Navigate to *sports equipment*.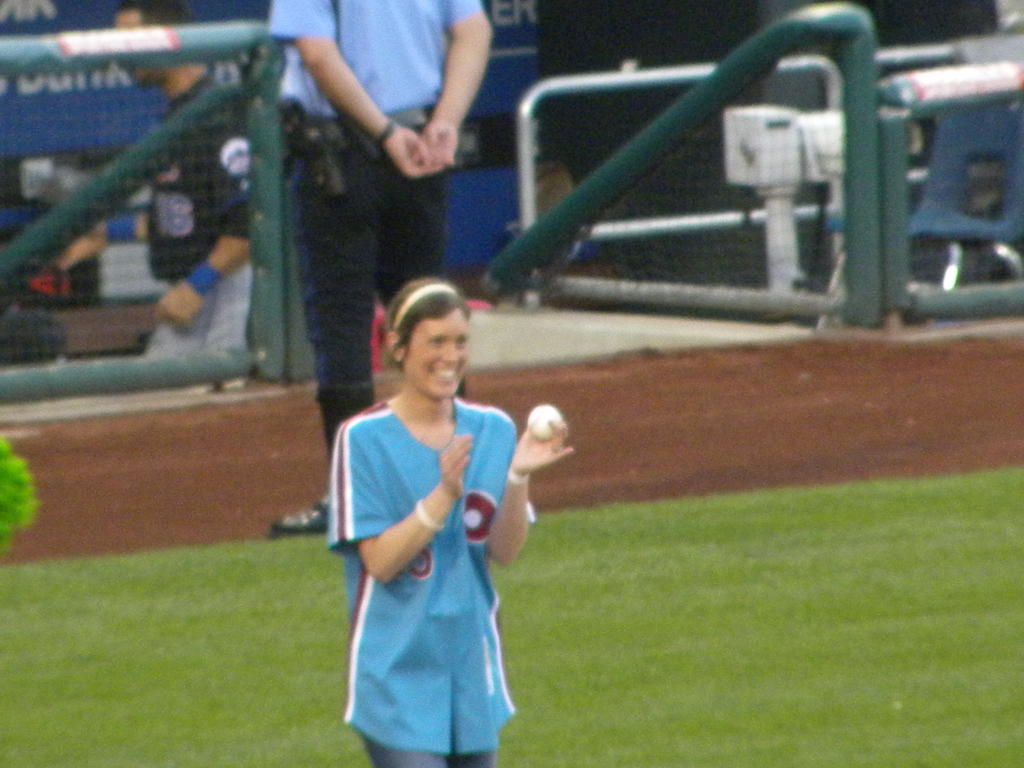
Navigation target: select_region(525, 404, 567, 441).
